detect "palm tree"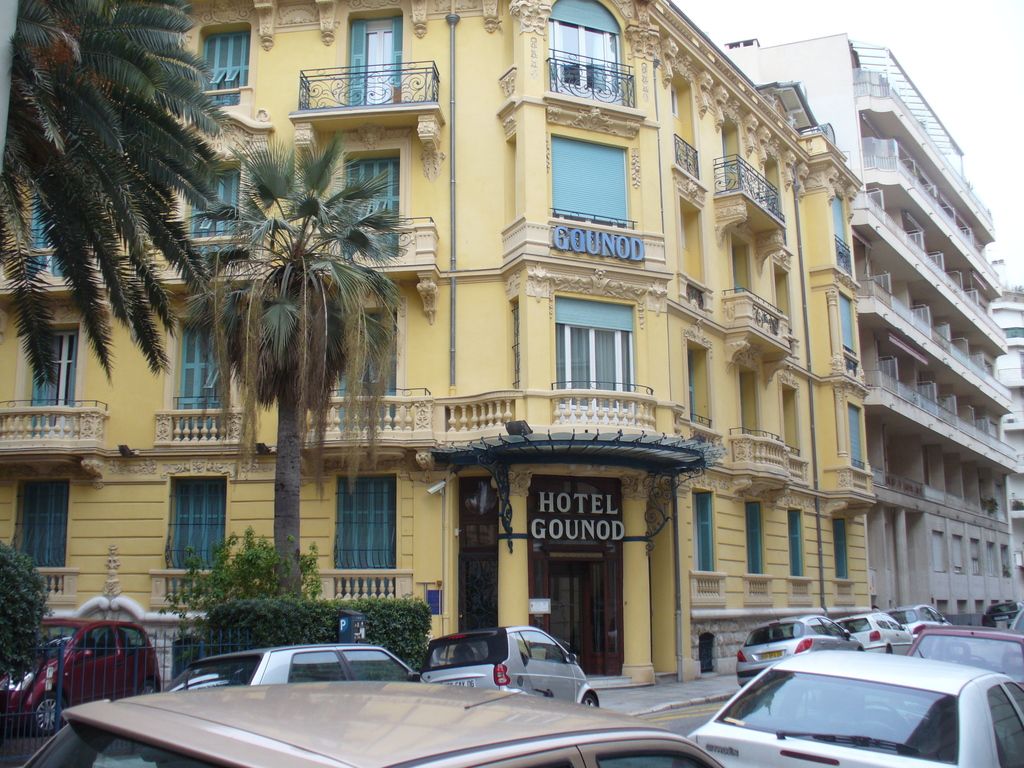
(left=0, top=0, right=203, bottom=342)
